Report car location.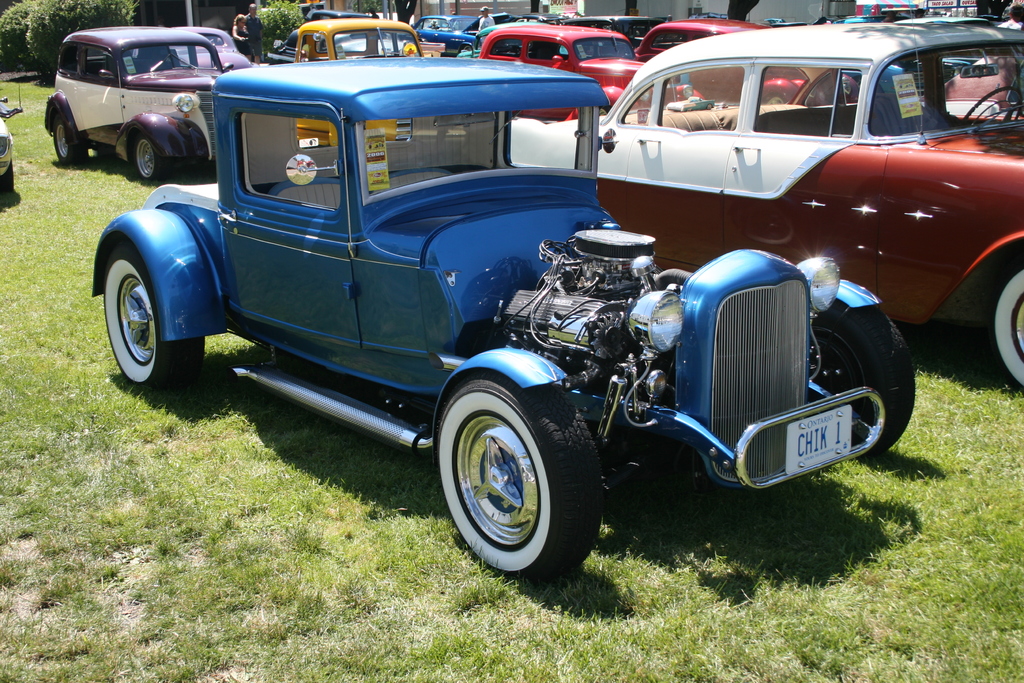
Report: box=[512, 3, 1023, 393].
